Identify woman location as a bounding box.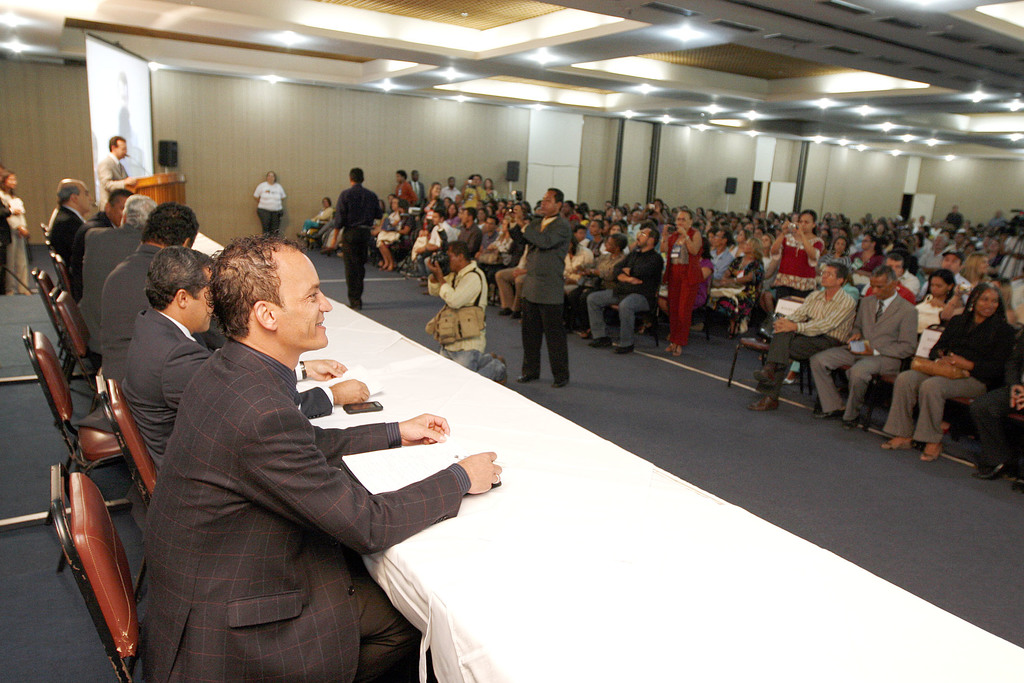
[657,235,715,330].
